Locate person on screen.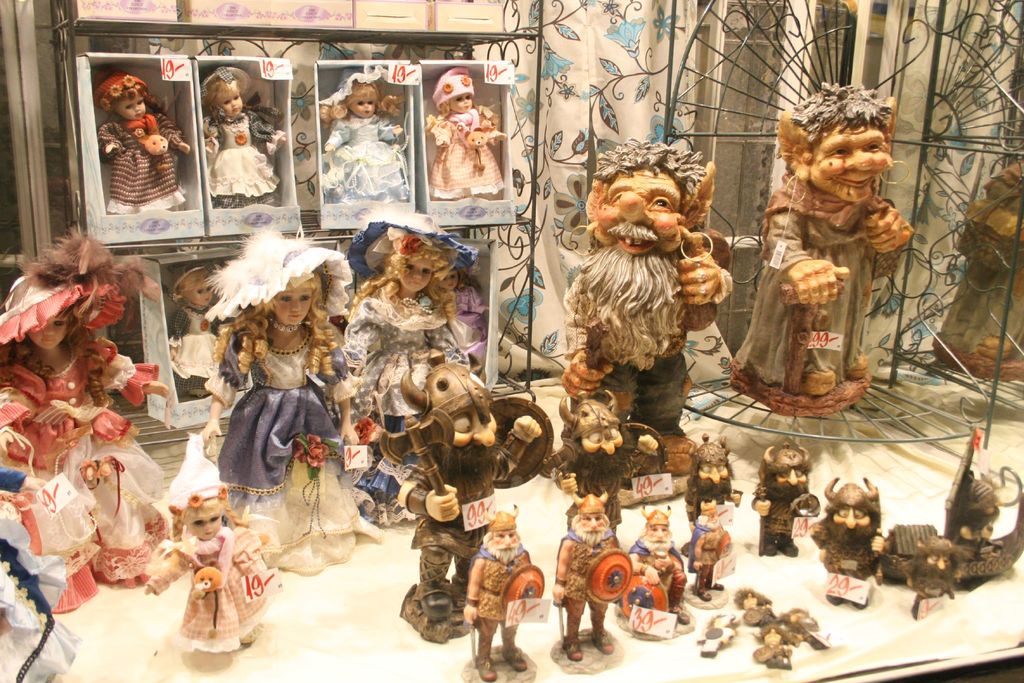
On screen at <region>94, 72, 193, 215</region>.
